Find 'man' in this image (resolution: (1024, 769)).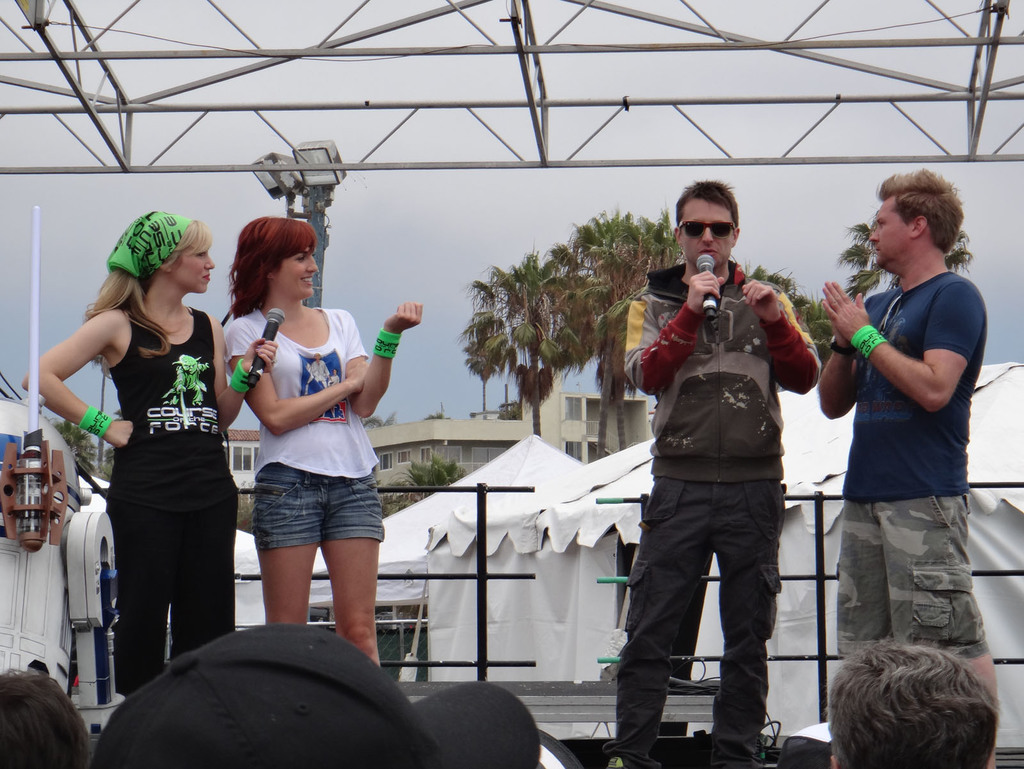
(left=828, top=635, right=1007, bottom=768).
